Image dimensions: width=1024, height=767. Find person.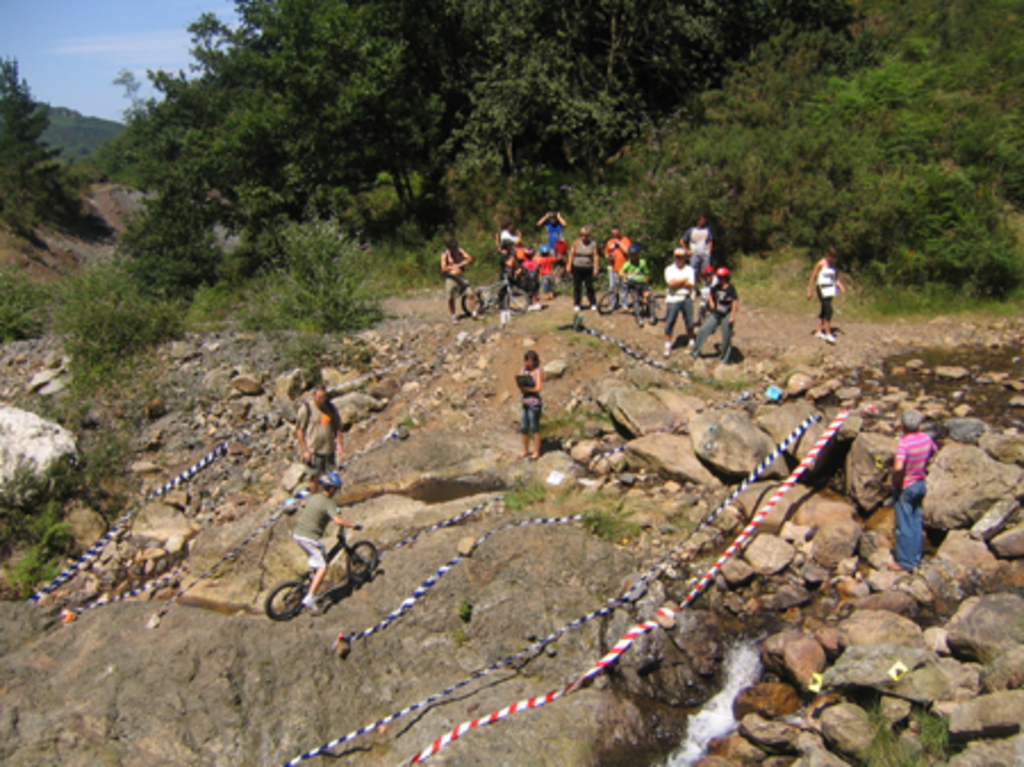
<region>291, 464, 366, 612</region>.
